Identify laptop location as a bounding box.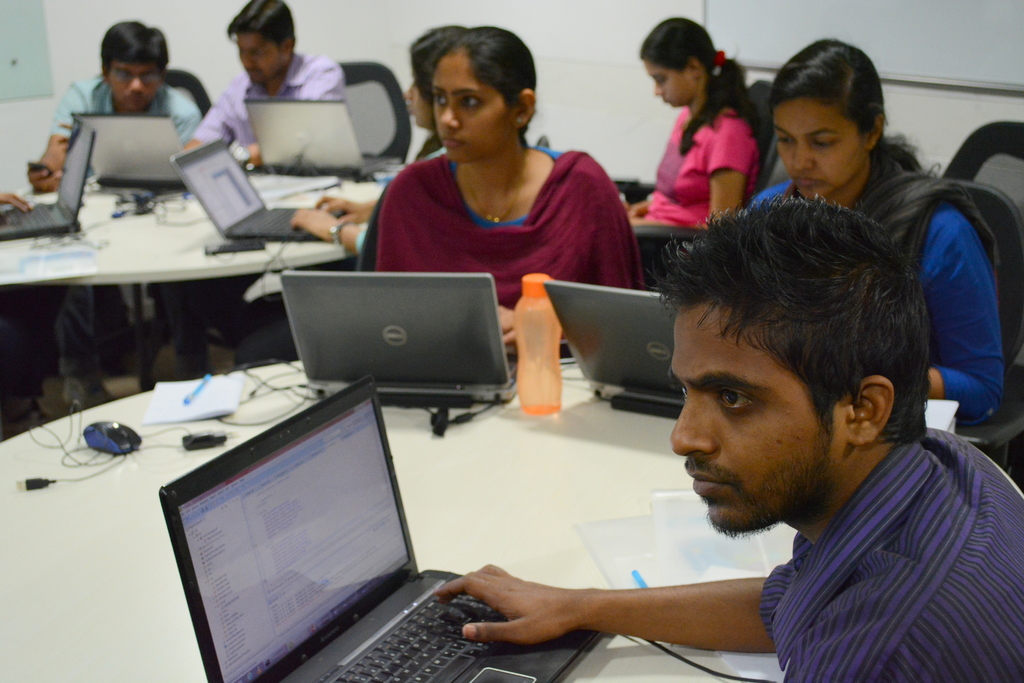
region(160, 373, 607, 682).
